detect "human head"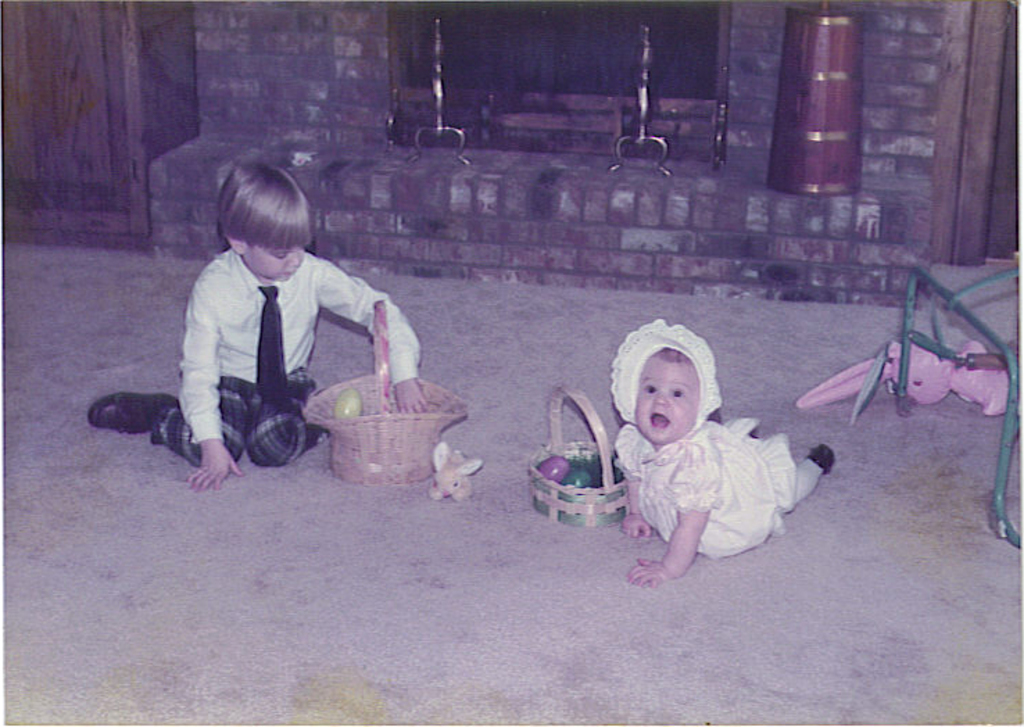
locate(616, 325, 724, 463)
